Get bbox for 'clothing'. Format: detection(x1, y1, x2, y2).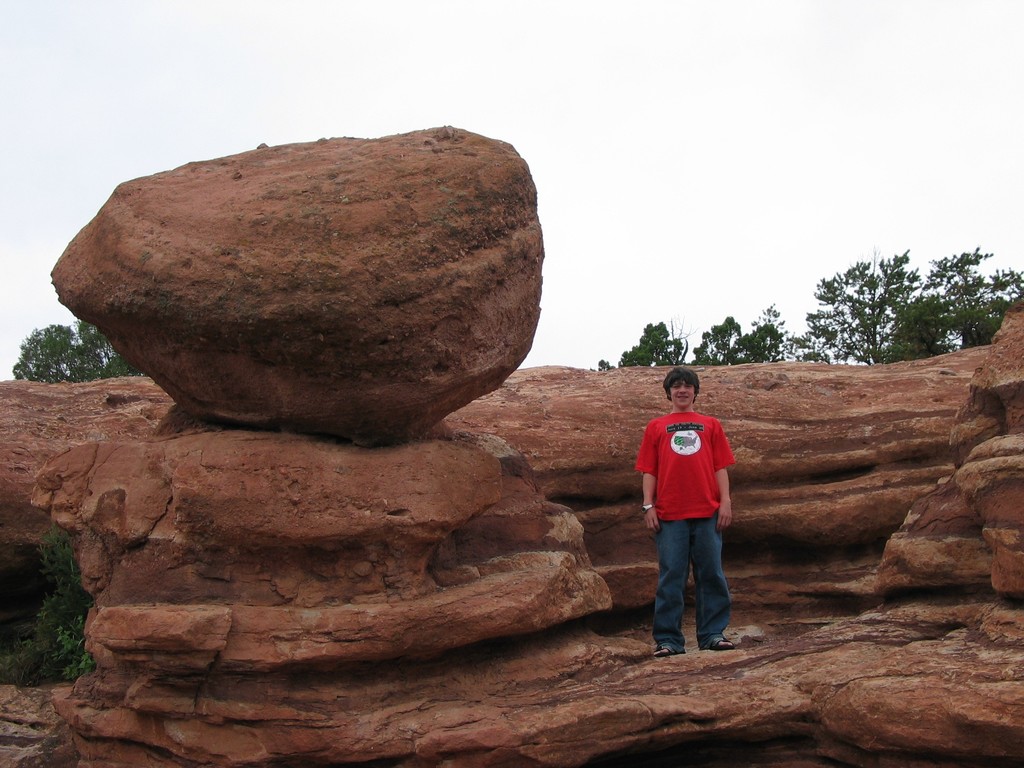
detection(632, 409, 737, 637).
